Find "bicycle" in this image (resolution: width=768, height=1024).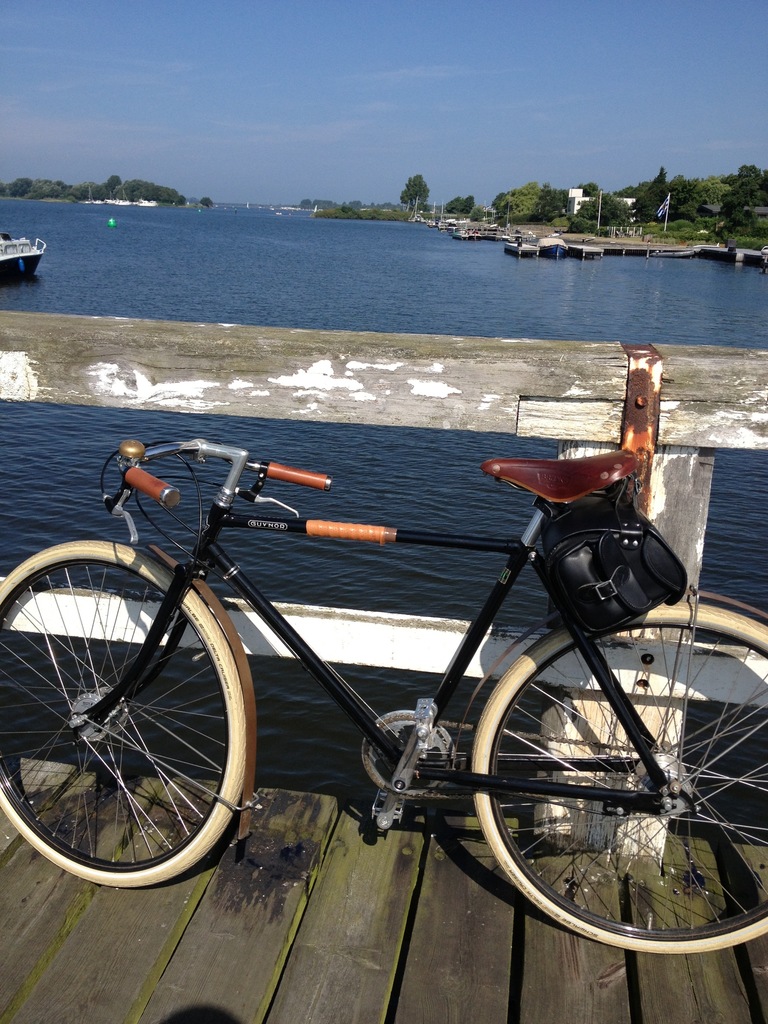
[0, 377, 745, 949].
